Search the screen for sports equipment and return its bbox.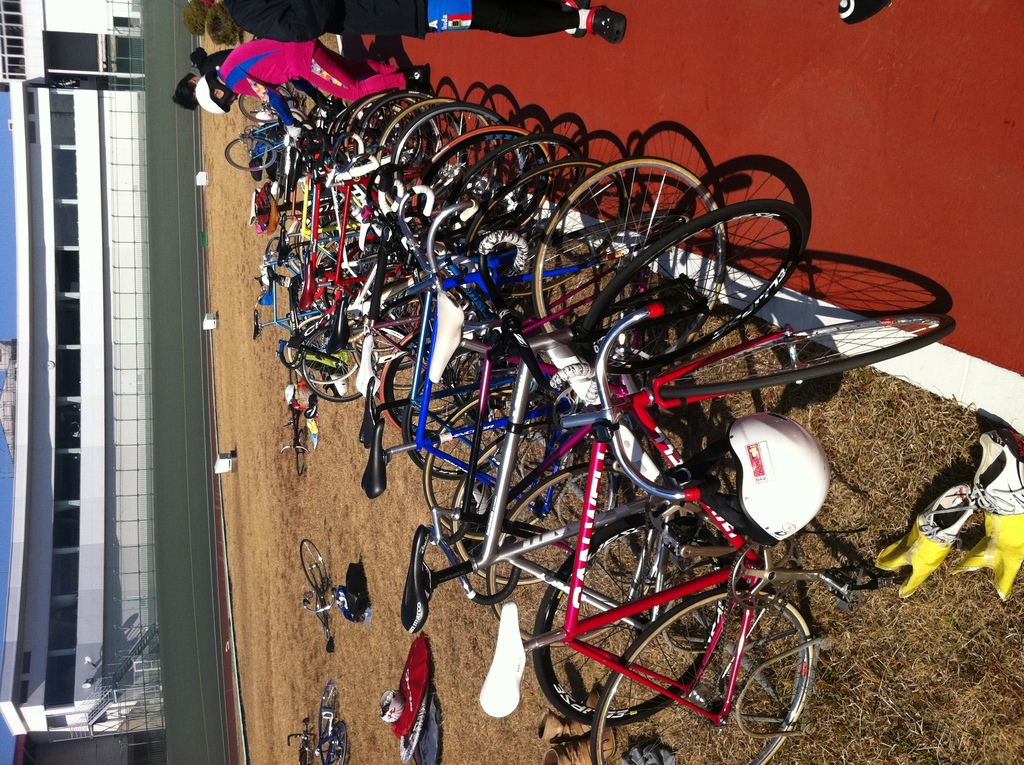
Found: rect(287, 701, 349, 764).
